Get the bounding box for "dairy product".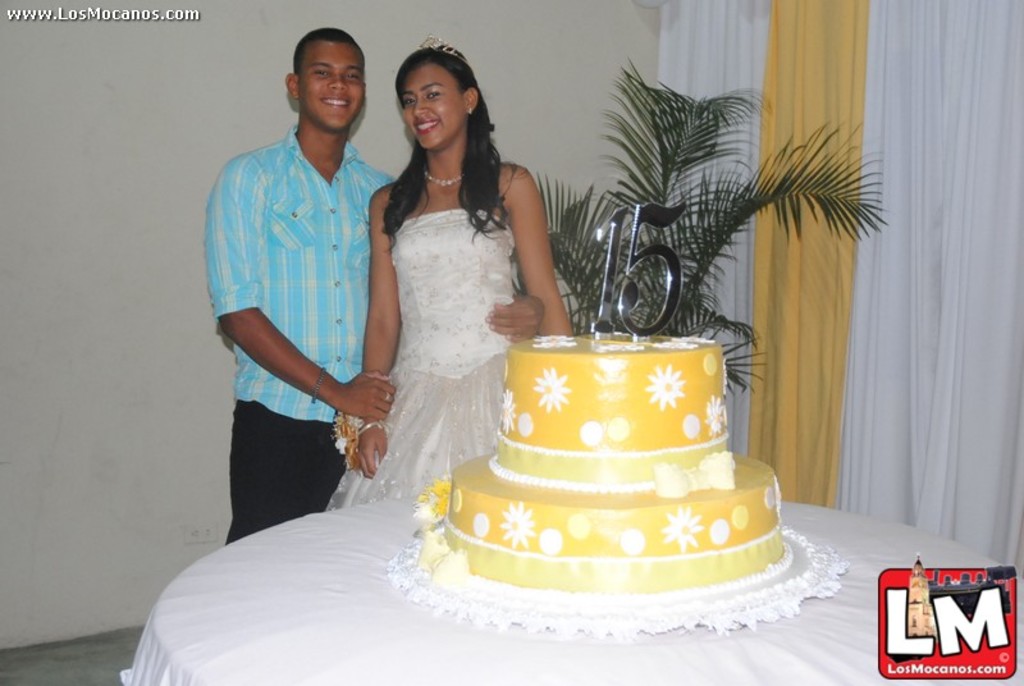
413, 325, 782, 602.
